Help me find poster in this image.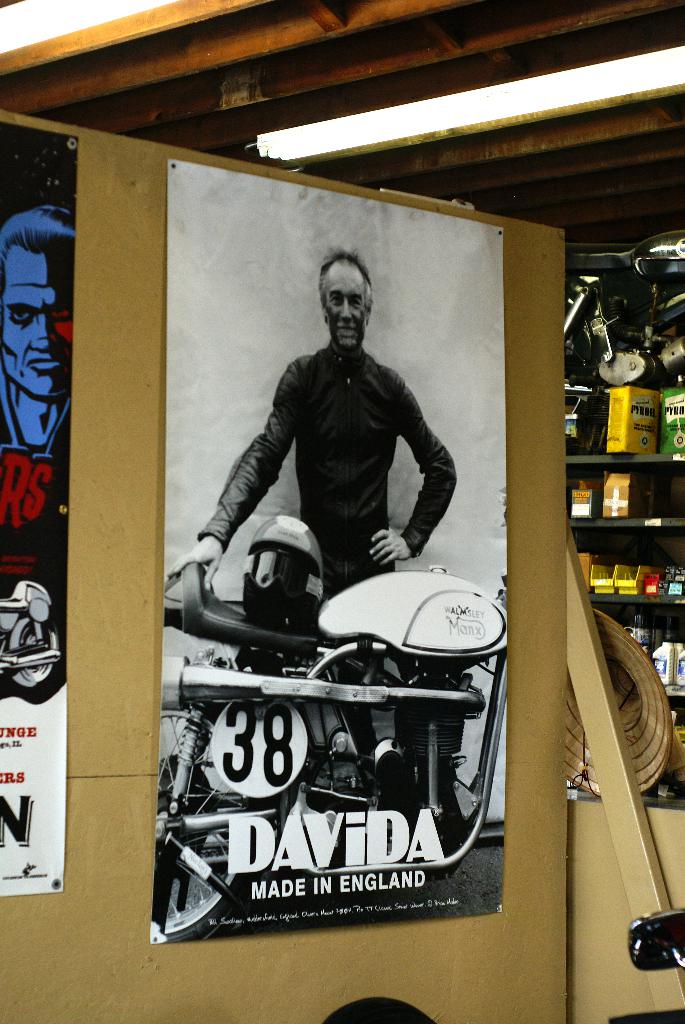
Found it: box=[0, 116, 78, 899].
